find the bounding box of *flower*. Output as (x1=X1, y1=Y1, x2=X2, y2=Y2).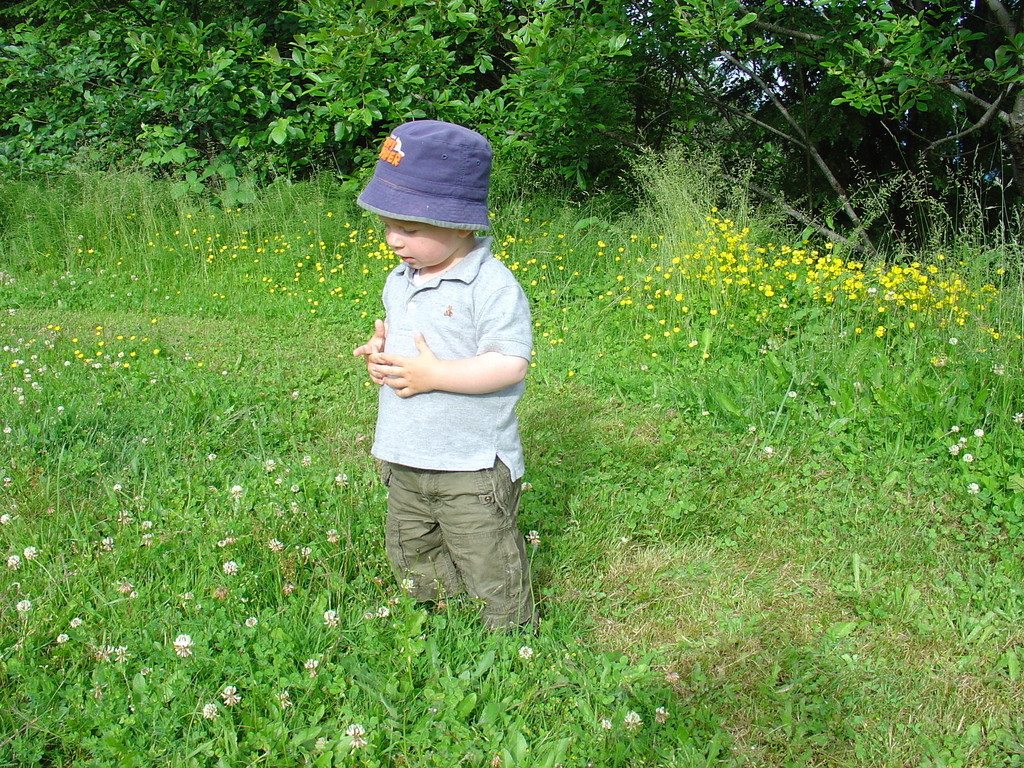
(x1=71, y1=616, x2=82, y2=627).
